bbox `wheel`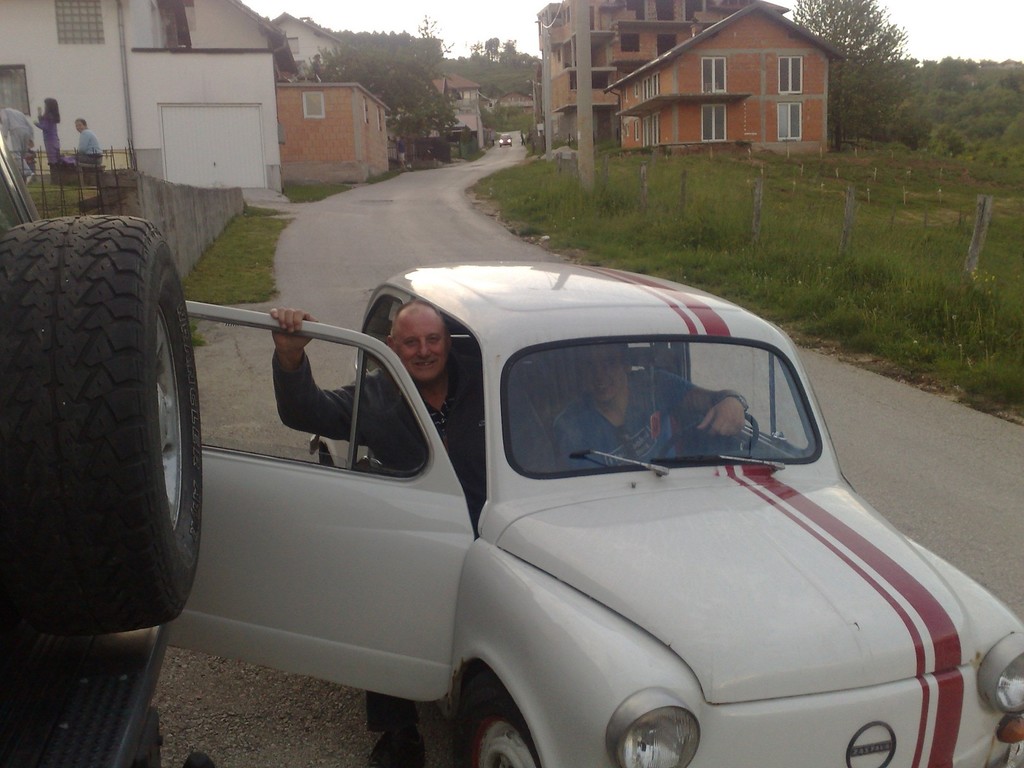
box=[0, 211, 207, 634]
